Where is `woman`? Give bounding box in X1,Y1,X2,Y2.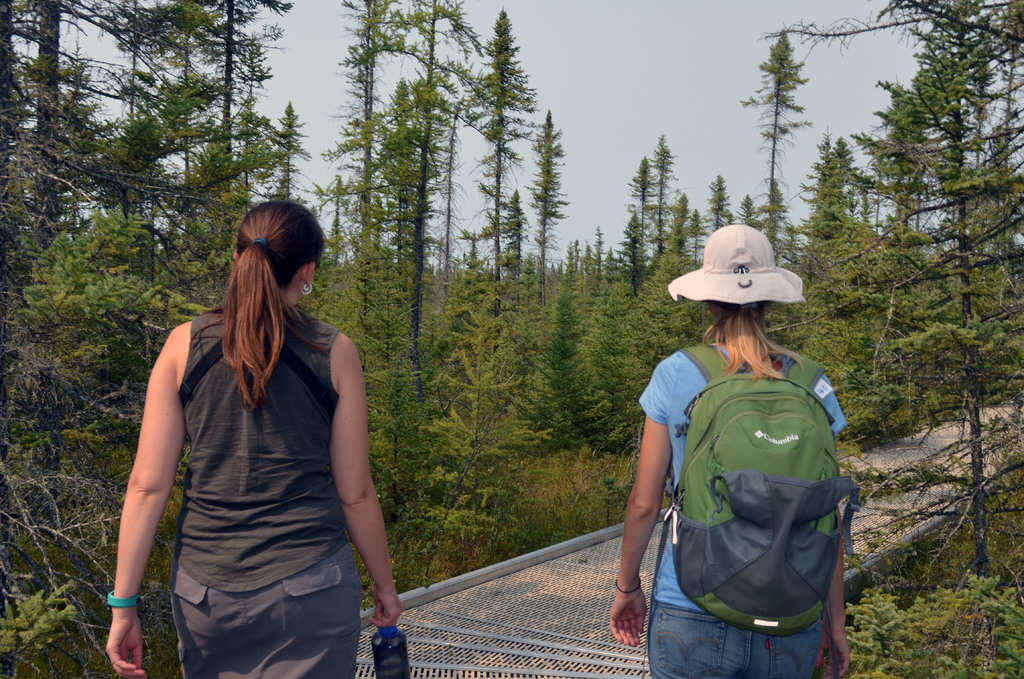
597,216,847,678.
